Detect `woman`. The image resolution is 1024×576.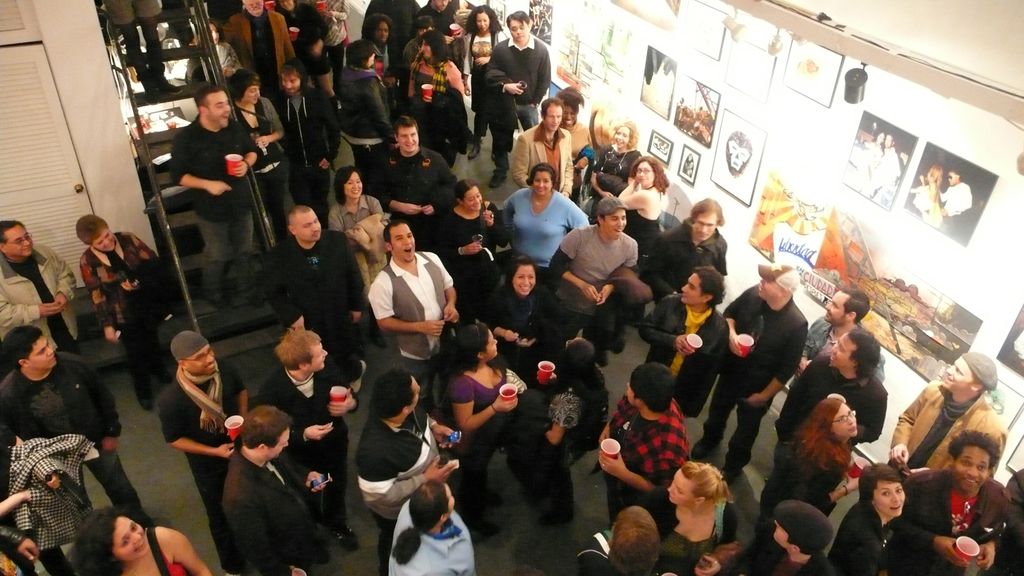
rect(489, 256, 559, 377).
